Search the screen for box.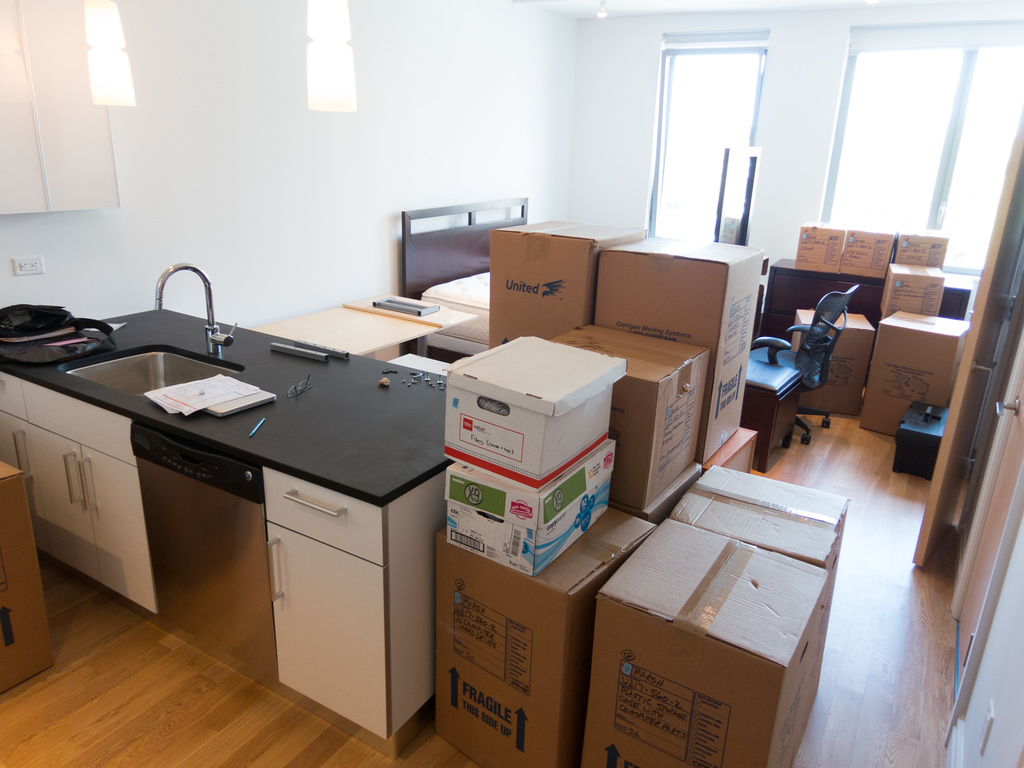
Found at [652,463,852,574].
